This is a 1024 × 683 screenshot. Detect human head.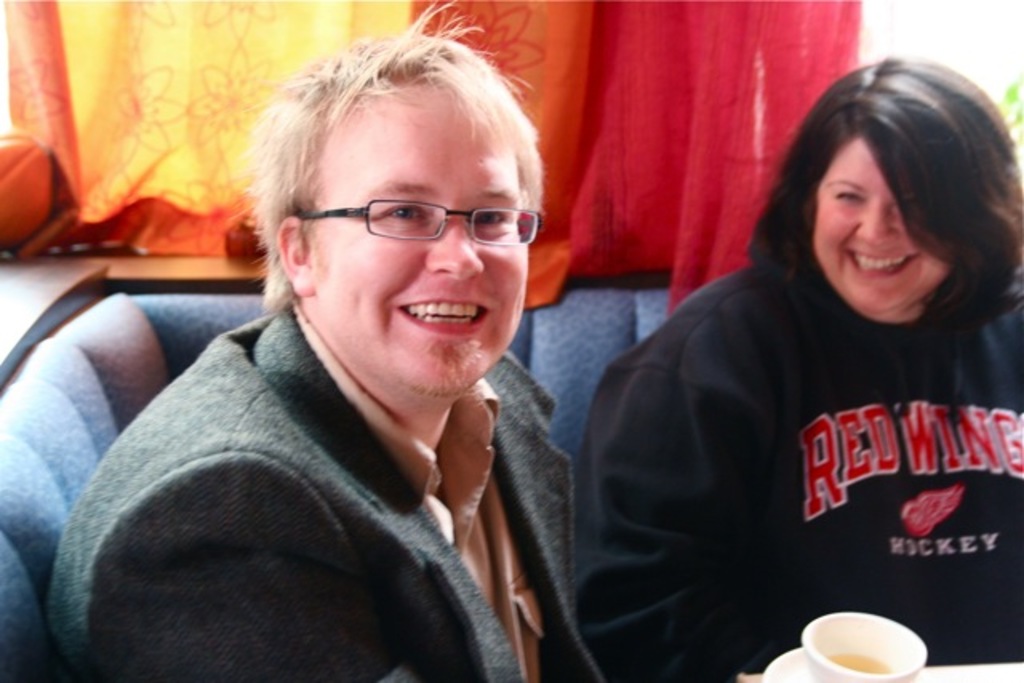
pyautogui.locateOnScreen(251, 26, 549, 446).
